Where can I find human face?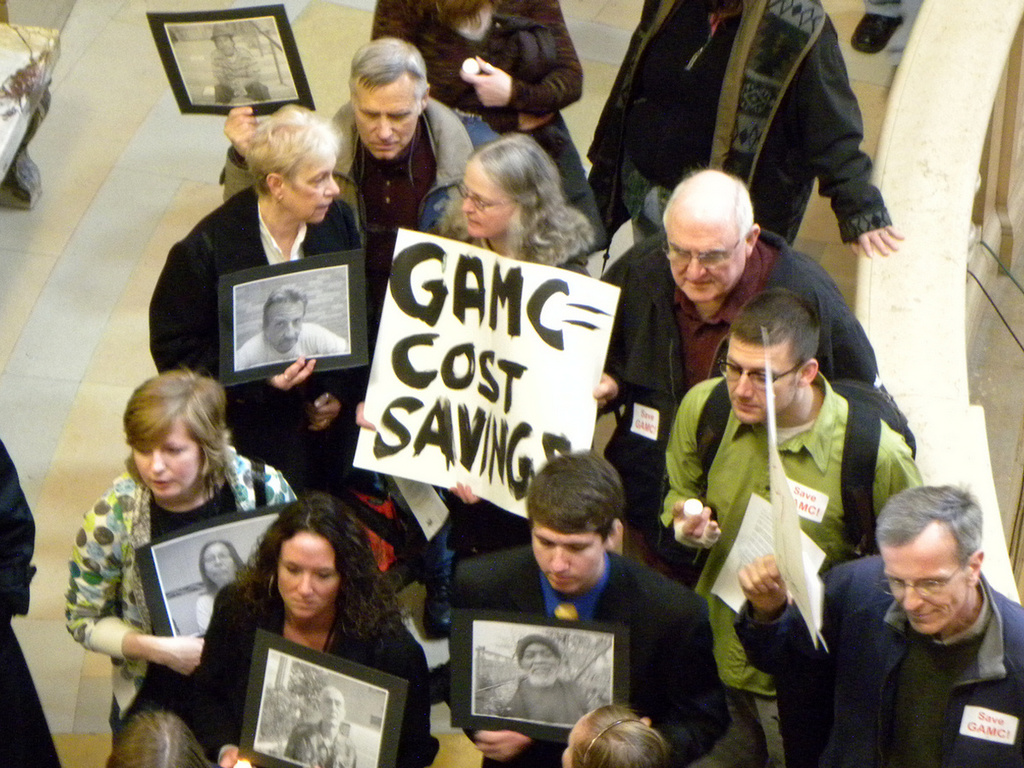
You can find it at bbox(354, 79, 422, 161).
